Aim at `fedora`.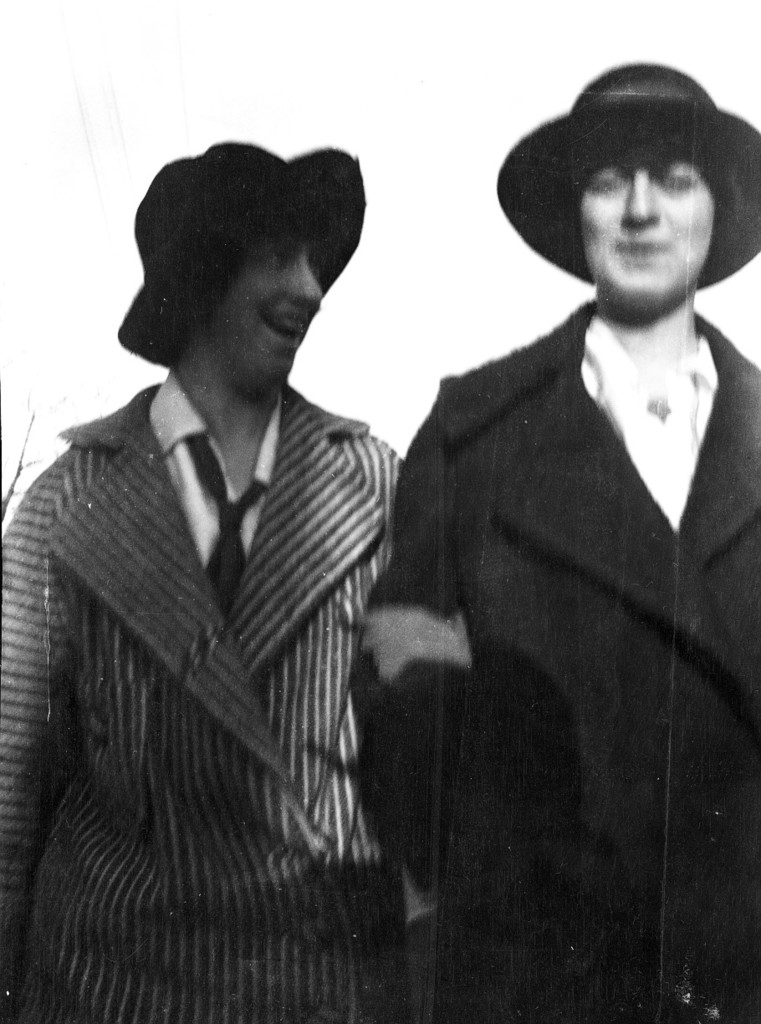
Aimed at detection(502, 57, 760, 288).
